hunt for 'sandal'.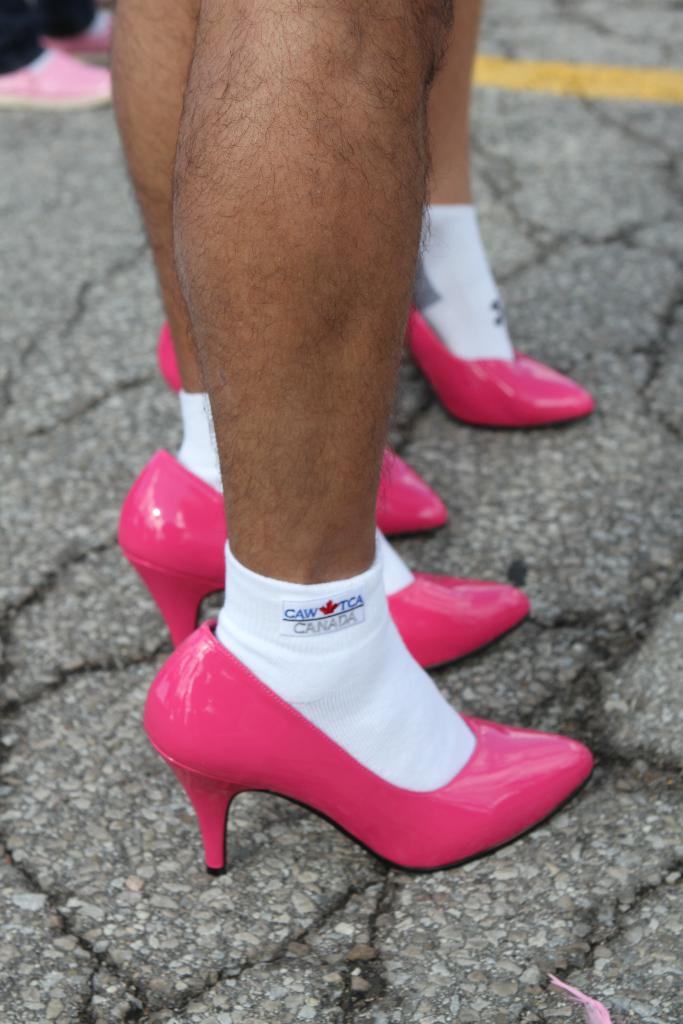
Hunted down at (403,297,597,426).
